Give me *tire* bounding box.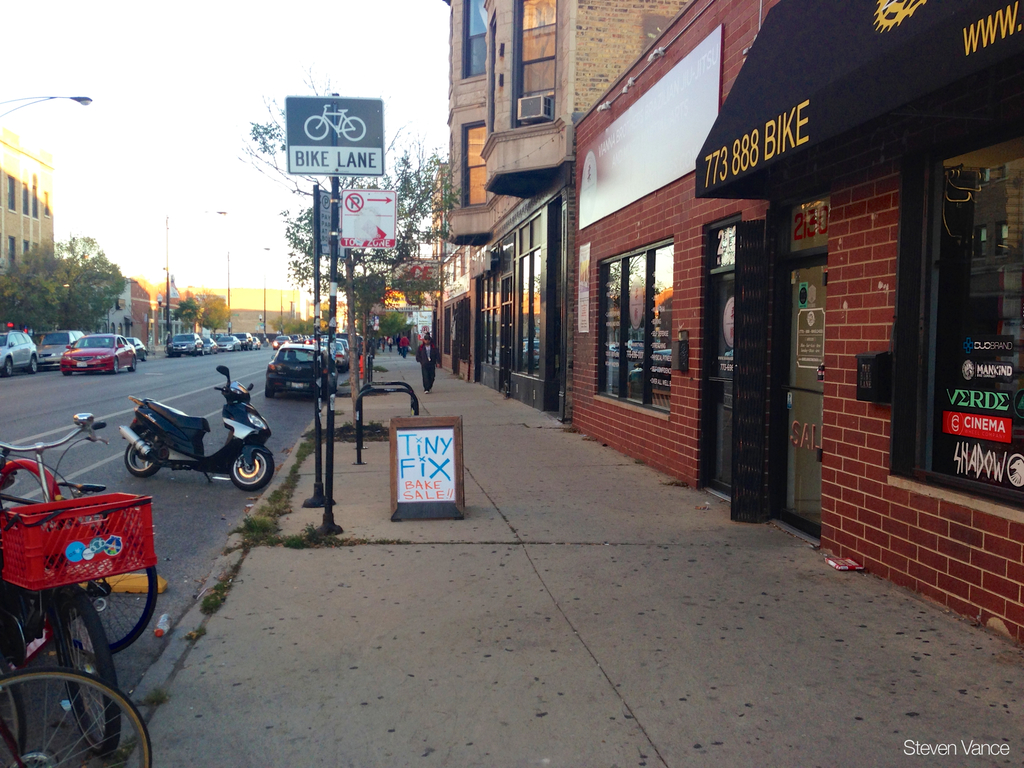
crop(0, 664, 152, 767).
